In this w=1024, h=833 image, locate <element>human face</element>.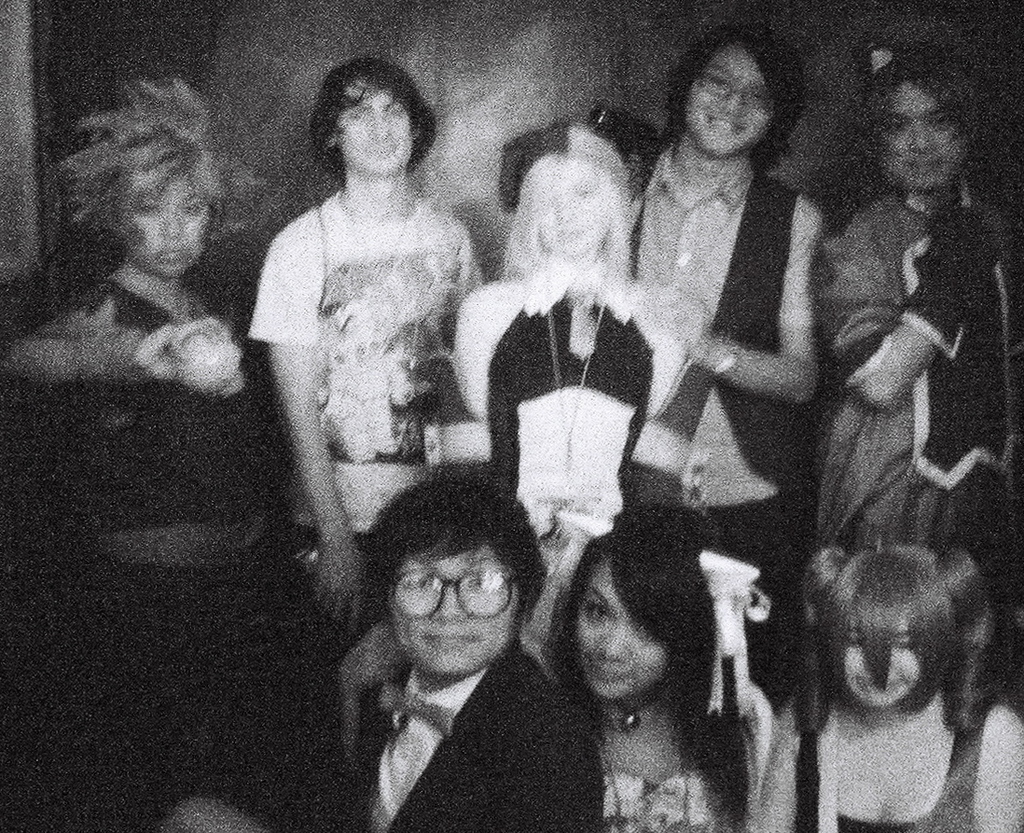
Bounding box: (843, 620, 925, 709).
